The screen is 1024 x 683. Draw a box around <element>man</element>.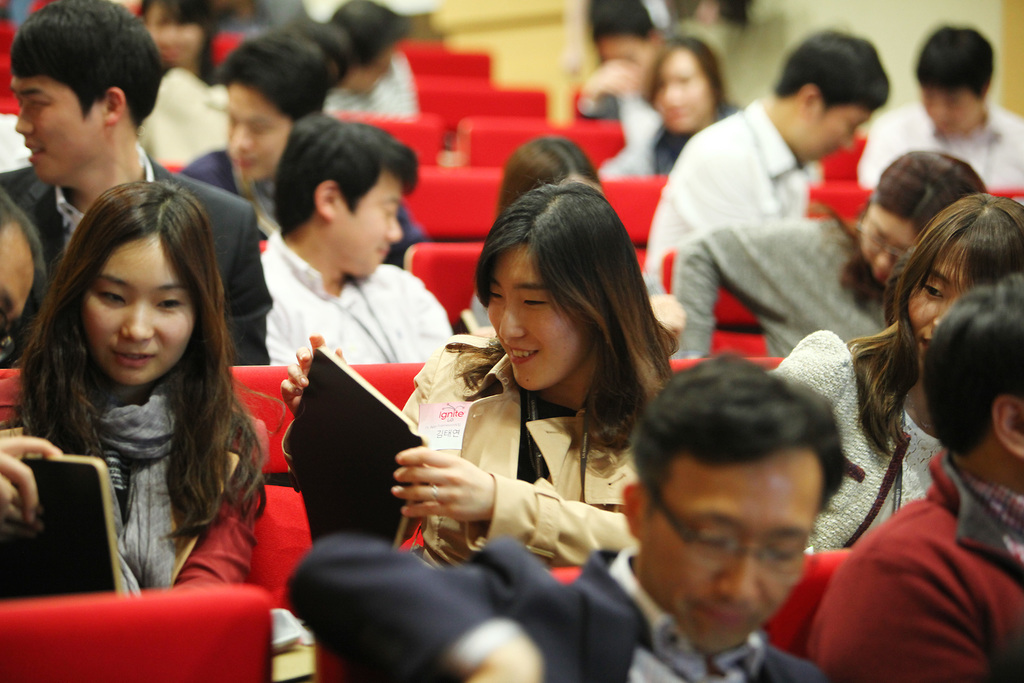
(894,25,1023,184).
